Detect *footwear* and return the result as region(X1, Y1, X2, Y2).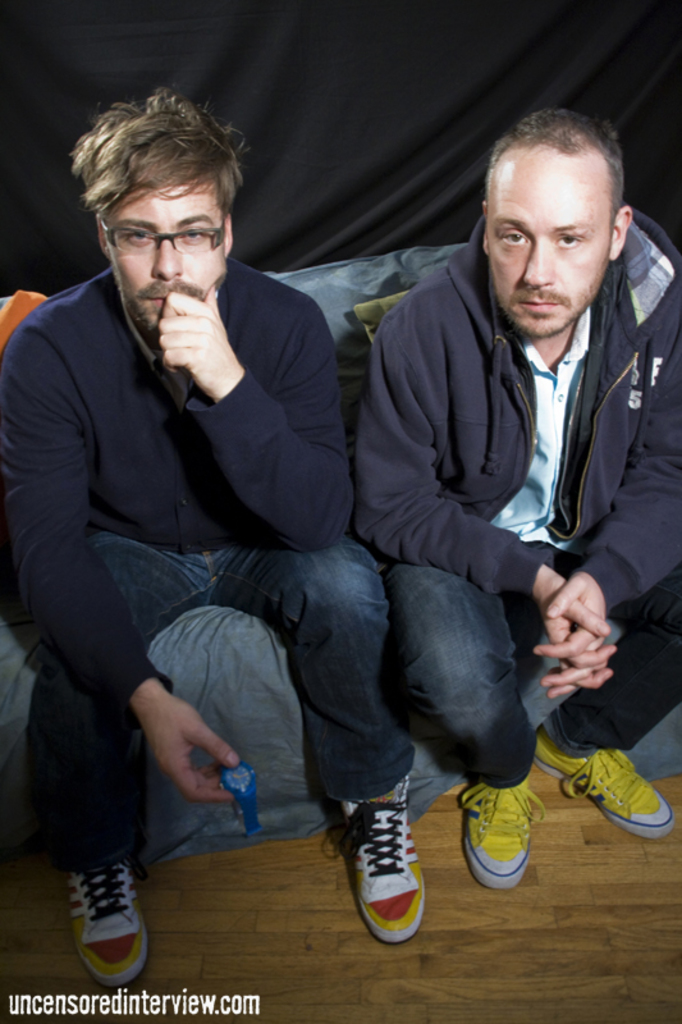
region(536, 716, 676, 833).
